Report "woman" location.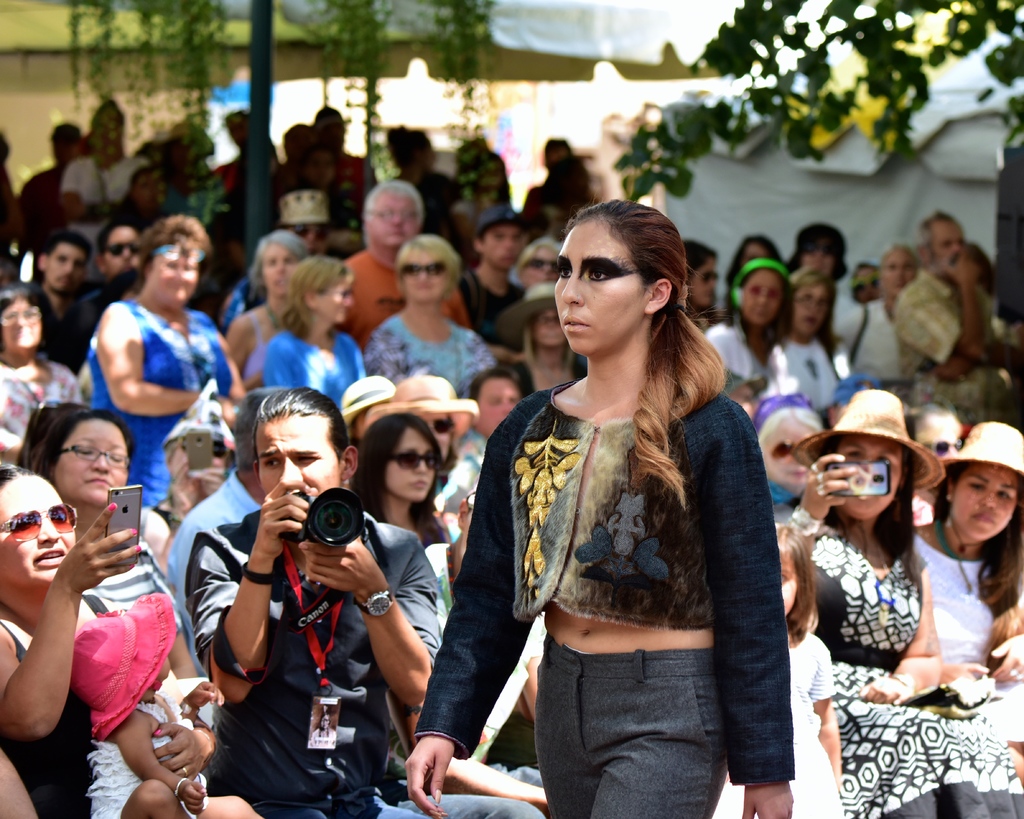
Report: <bbox>364, 235, 499, 397</bbox>.
